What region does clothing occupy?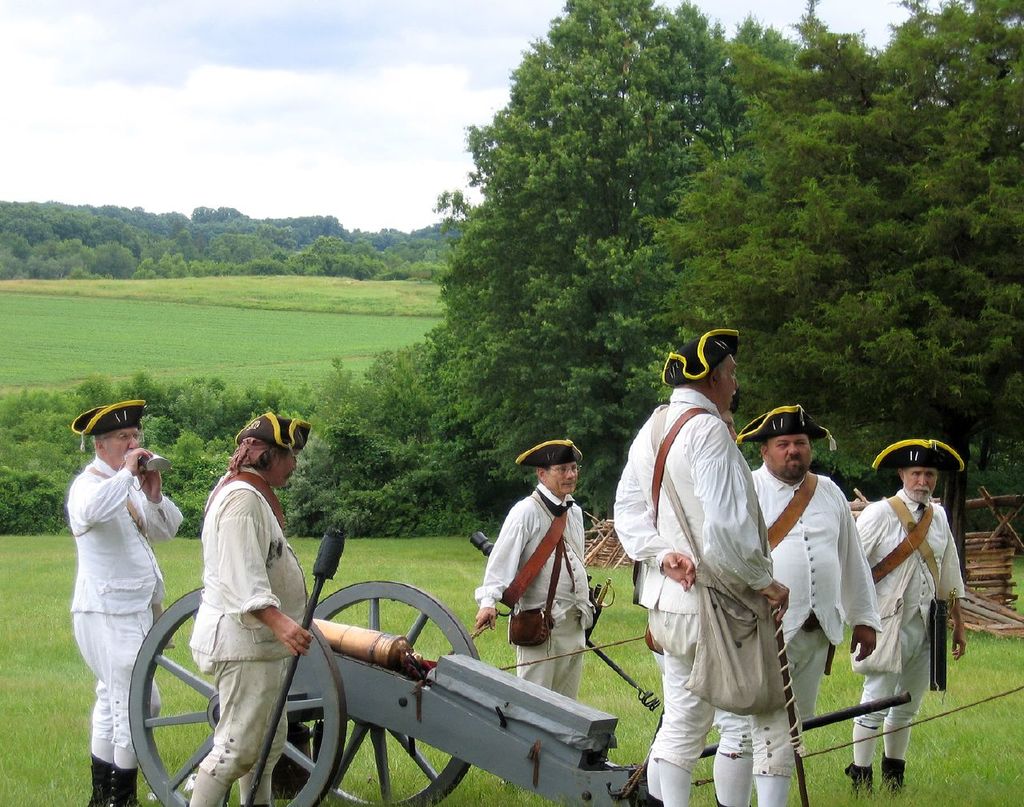
{"x1": 54, "y1": 429, "x2": 174, "y2": 729}.
